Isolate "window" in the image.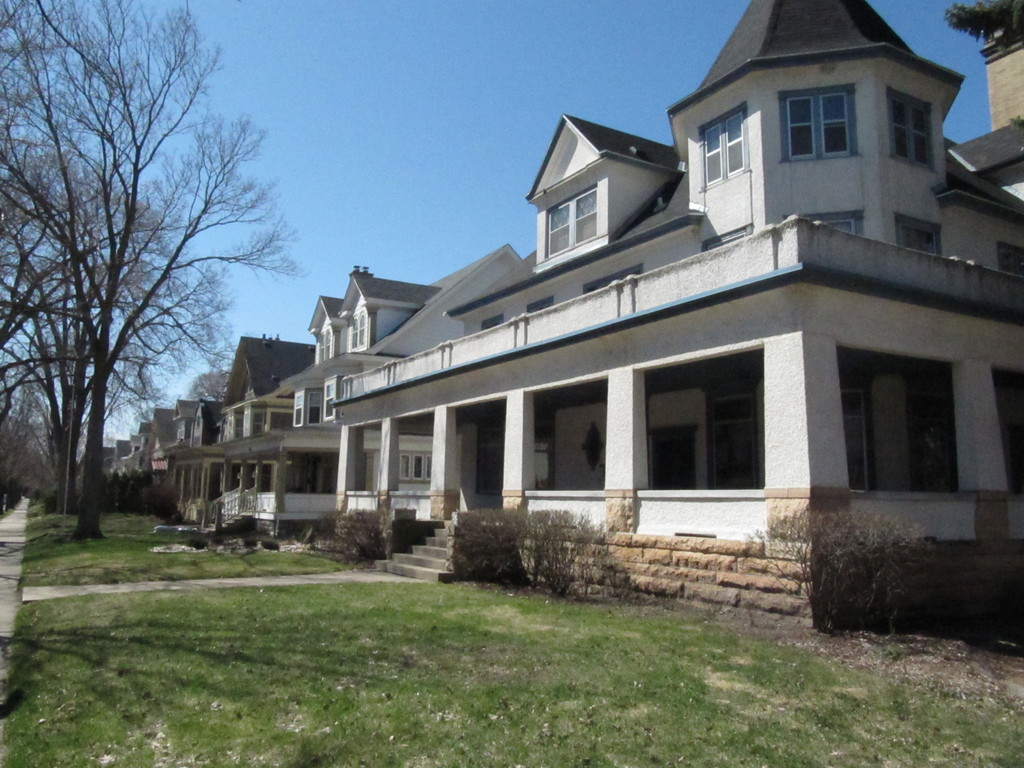
Isolated region: select_region(836, 316, 963, 504).
